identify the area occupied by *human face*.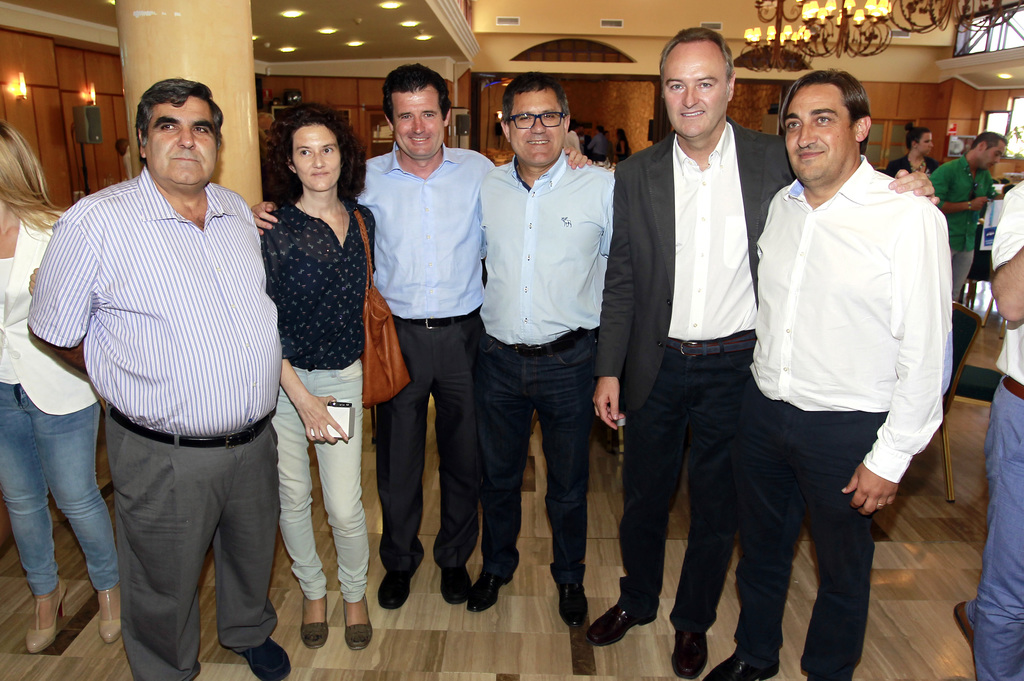
Area: 918/133/934/152.
